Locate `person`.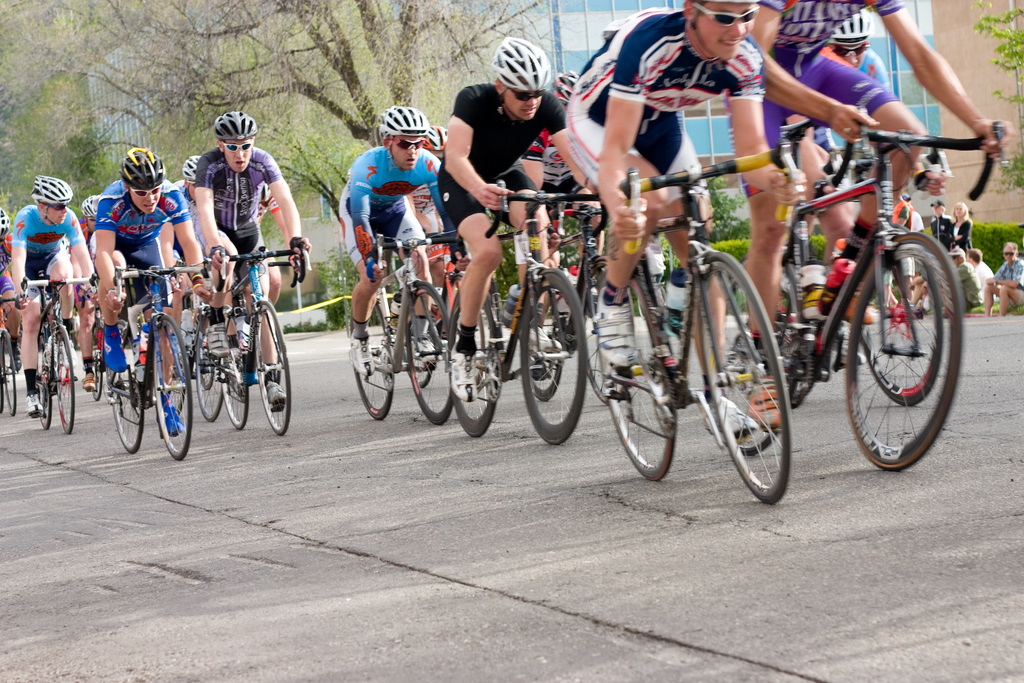
Bounding box: box(404, 122, 461, 357).
